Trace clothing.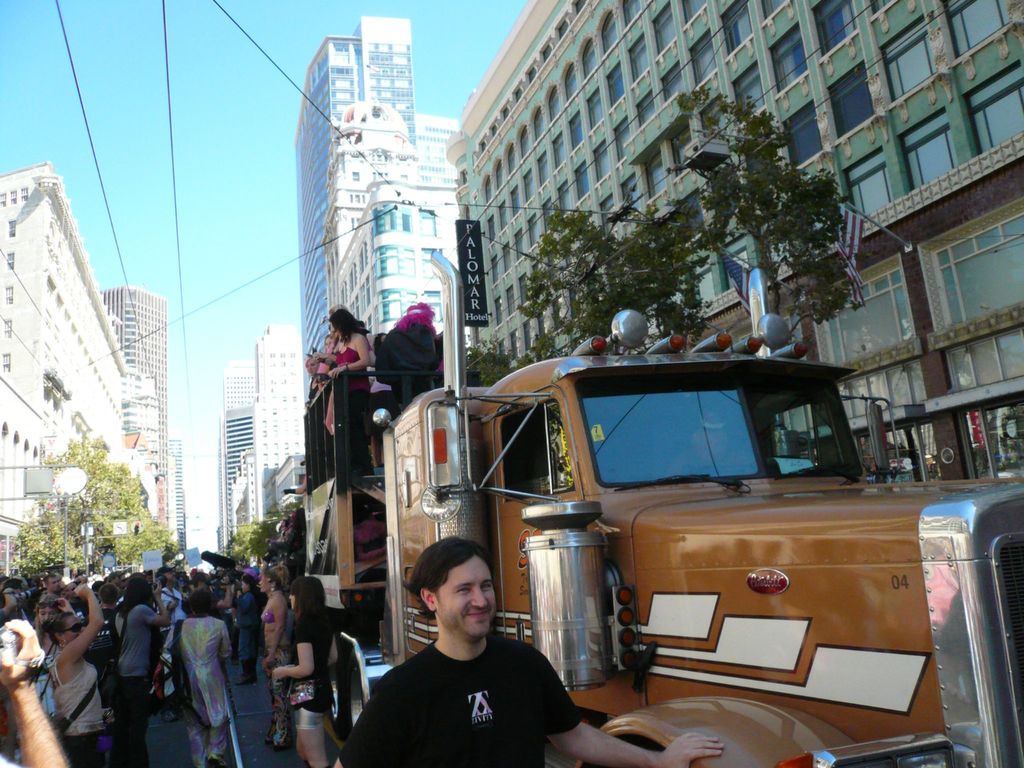
Traced to l=356, t=616, r=591, b=759.
